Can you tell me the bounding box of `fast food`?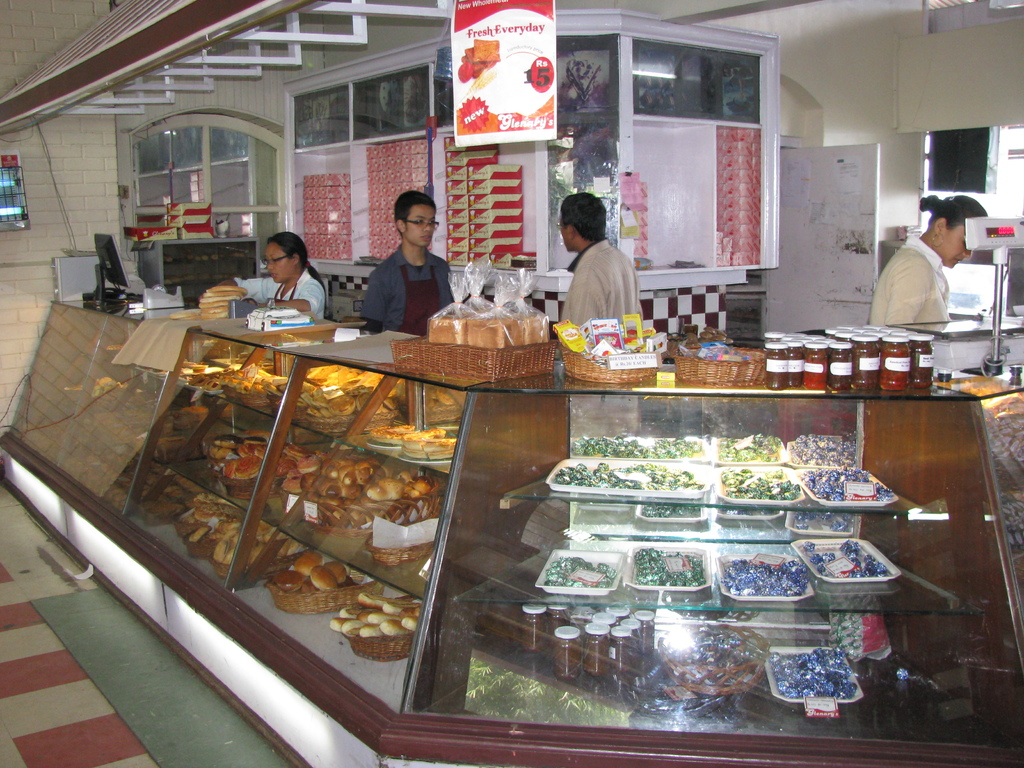
l=508, t=312, r=548, b=345.
